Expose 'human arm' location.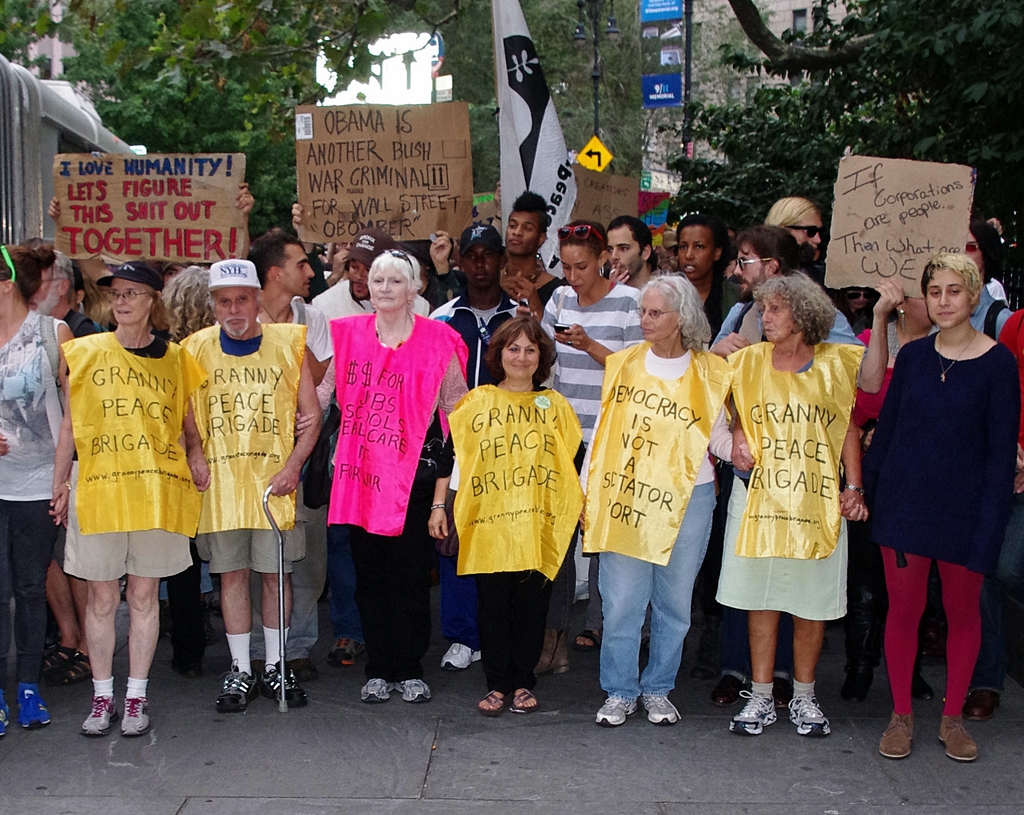
Exposed at bbox(326, 249, 353, 284).
